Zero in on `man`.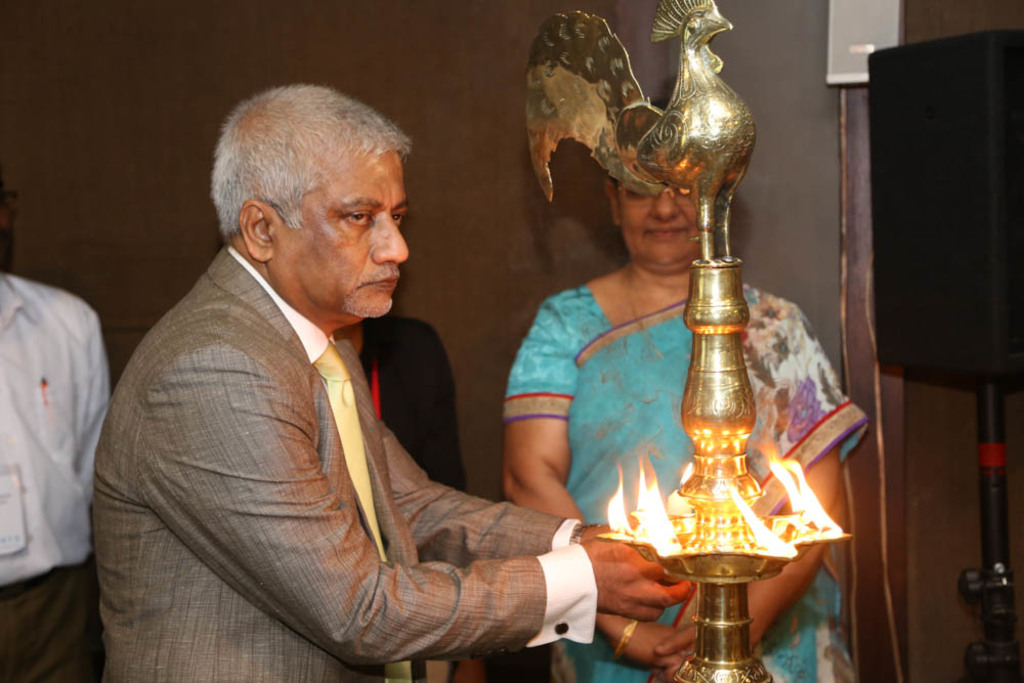
Zeroed in: Rect(0, 210, 105, 682).
